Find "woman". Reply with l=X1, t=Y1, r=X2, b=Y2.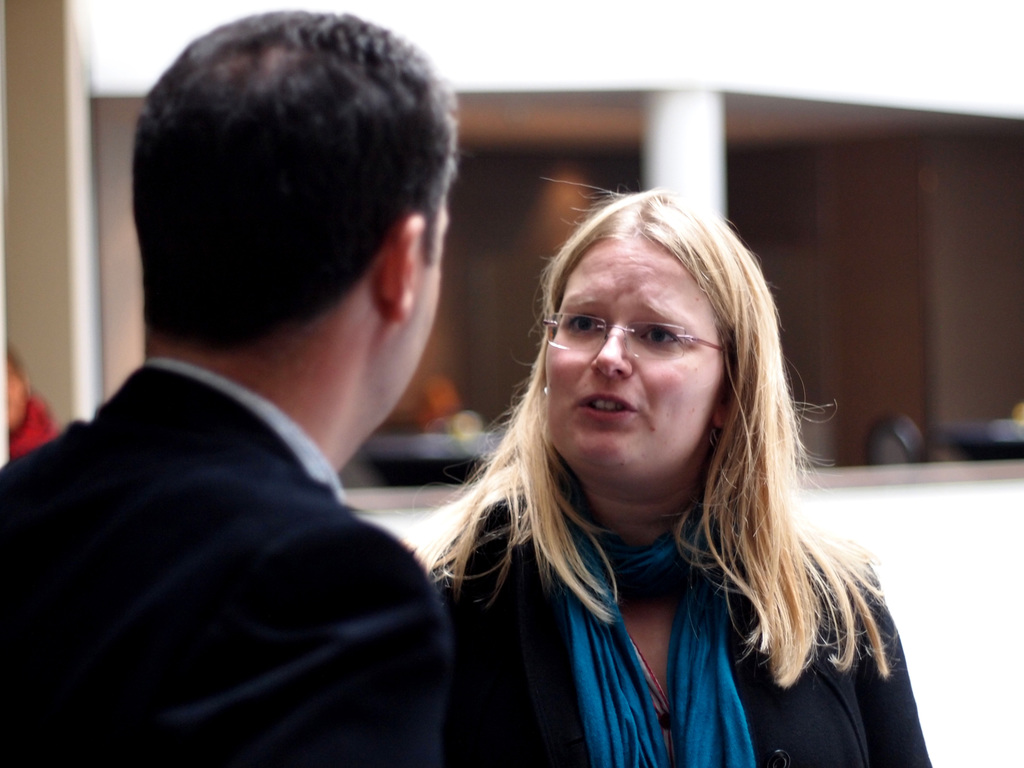
l=396, t=186, r=925, b=753.
